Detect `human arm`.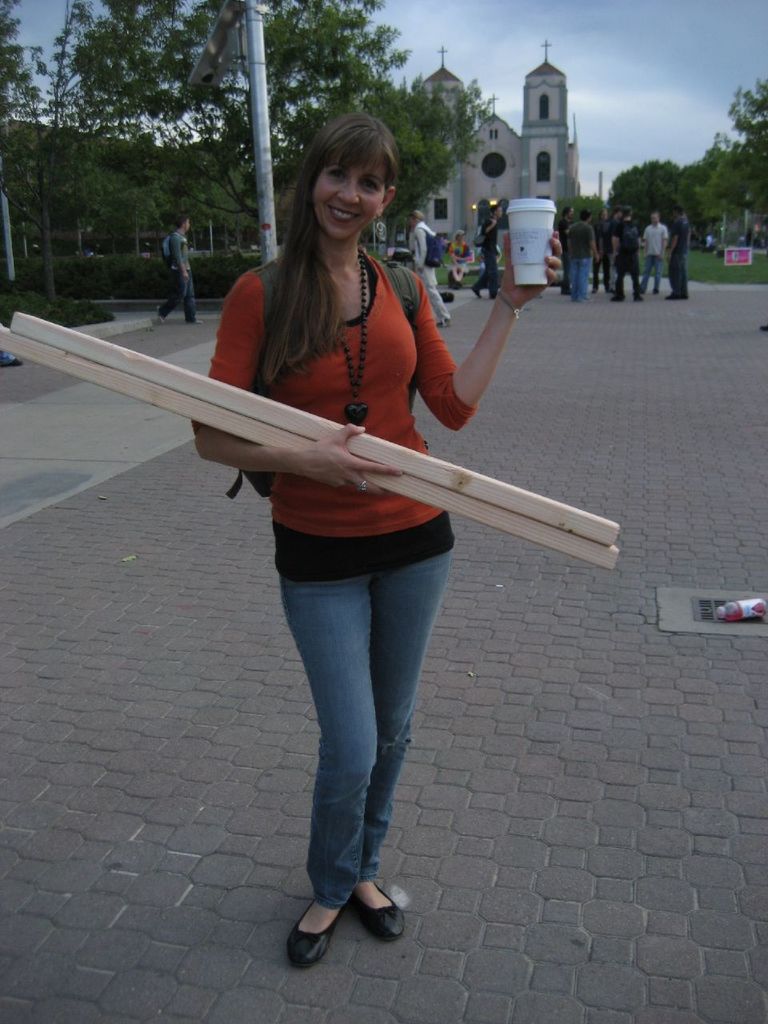
Detected at [x1=449, y1=246, x2=465, y2=262].
